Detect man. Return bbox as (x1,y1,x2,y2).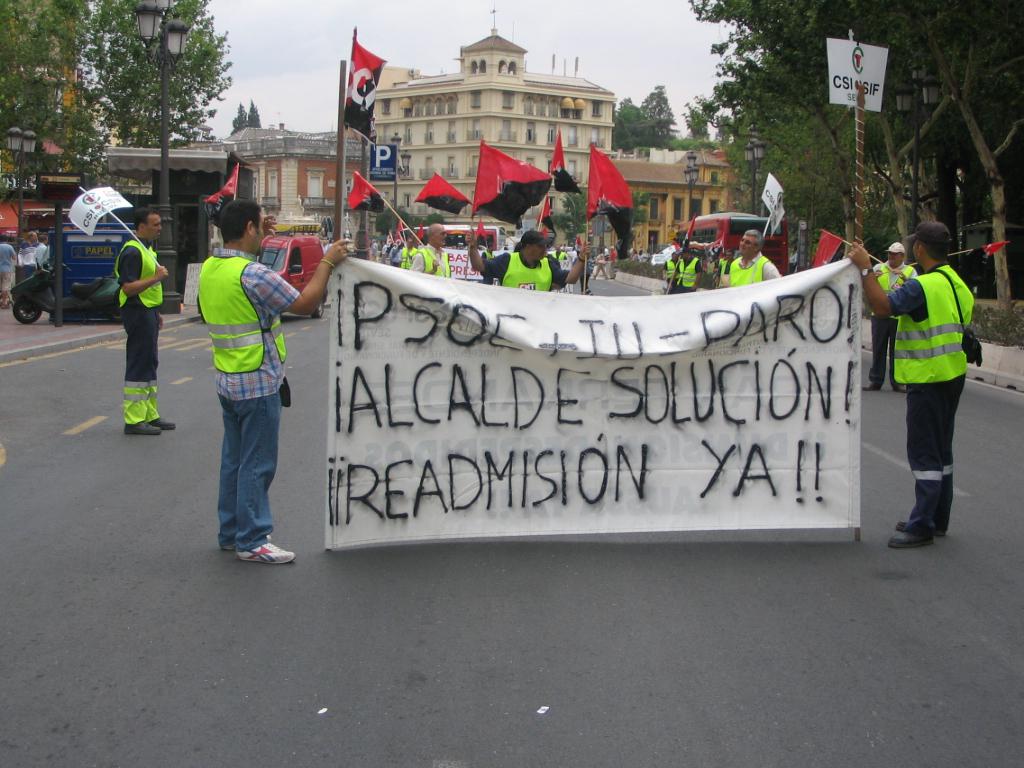
(669,249,703,296).
